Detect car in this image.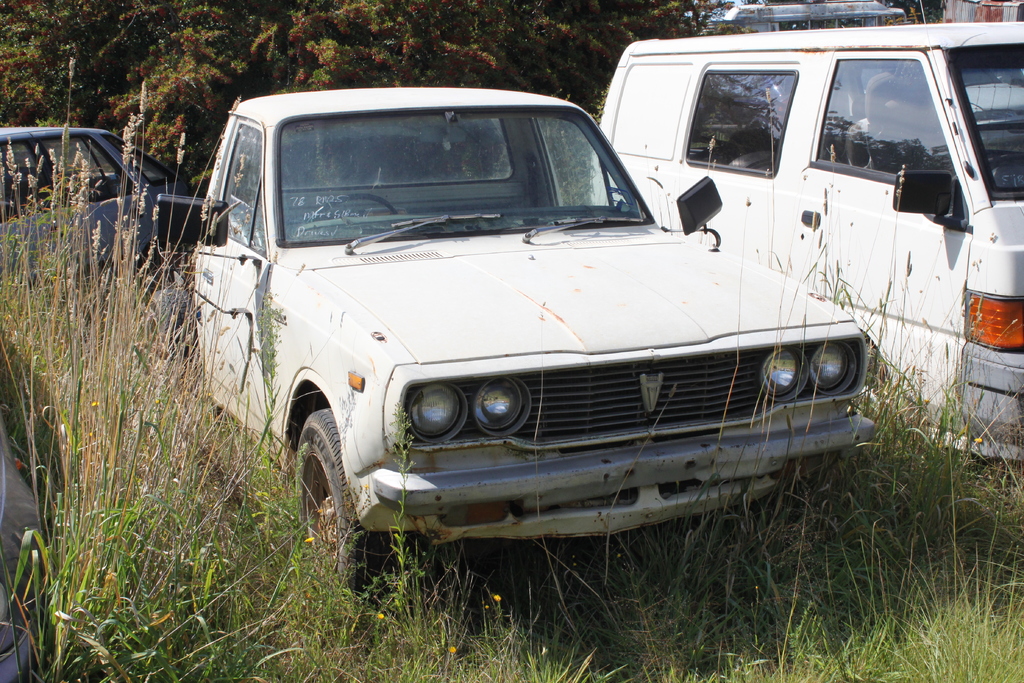
Detection: 0/127/188/284.
